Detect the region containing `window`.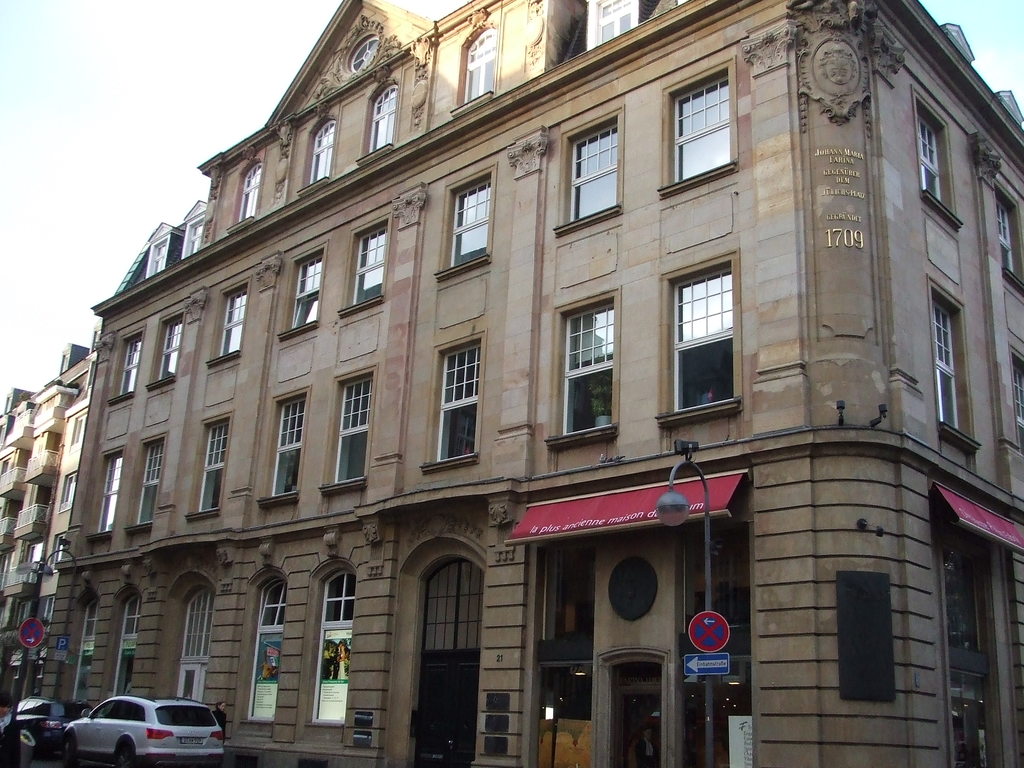
[995,195,1019,270].
